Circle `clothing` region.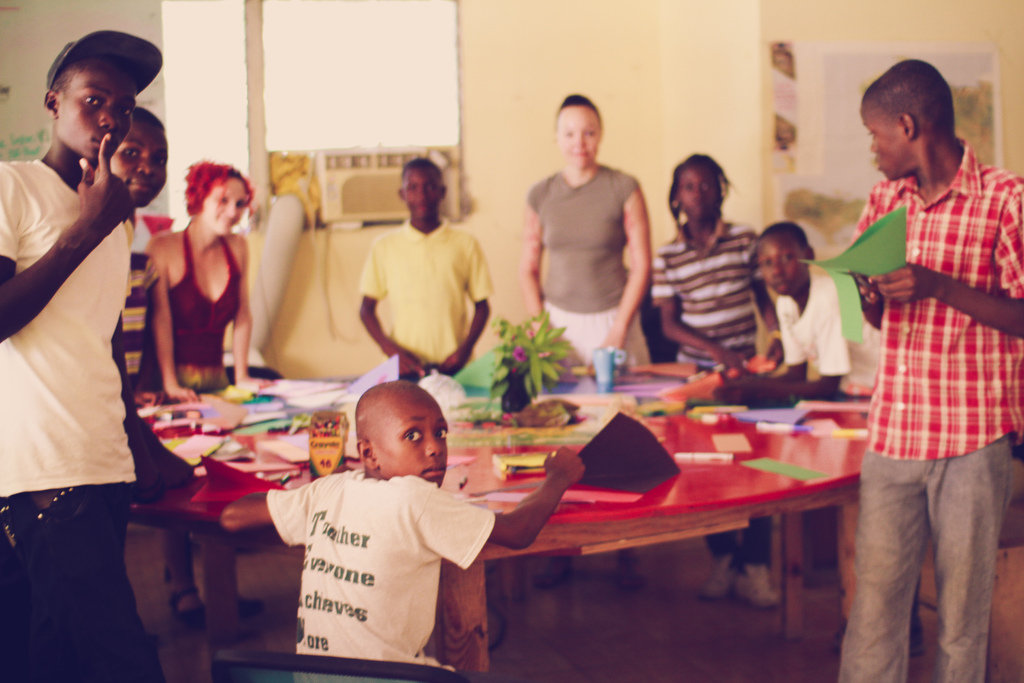
Region: BBox(250, 452, 501, 664).
